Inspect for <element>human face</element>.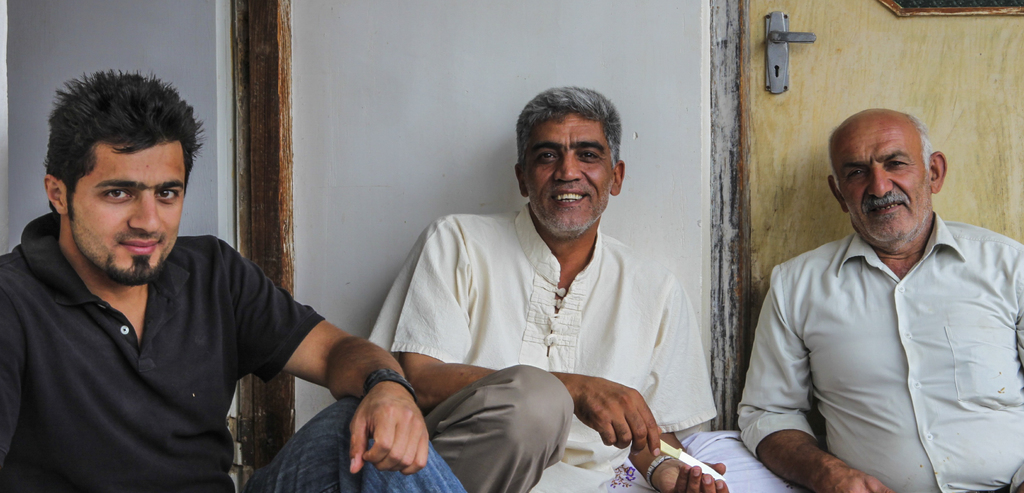
Inspection: [x1=525, y1=111, x2=616, y2=230].
